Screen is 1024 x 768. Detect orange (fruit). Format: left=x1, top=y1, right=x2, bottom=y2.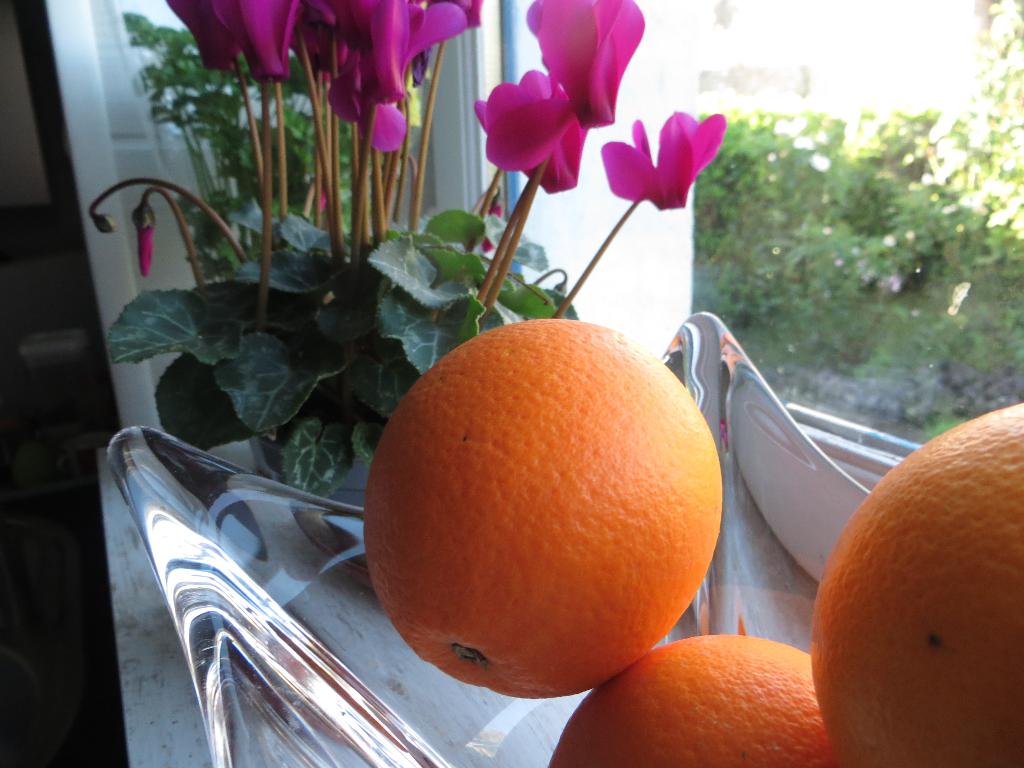
left=557, top=637, right=836, bottom=766.
